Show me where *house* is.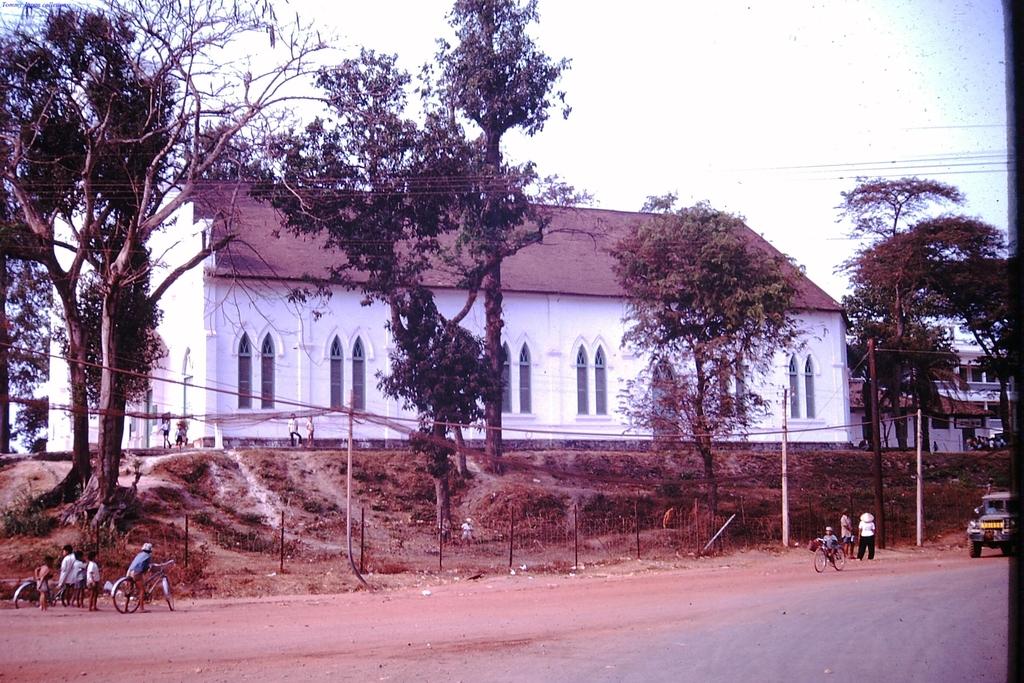
*house* is at detection(47, 176, 854, 449).
